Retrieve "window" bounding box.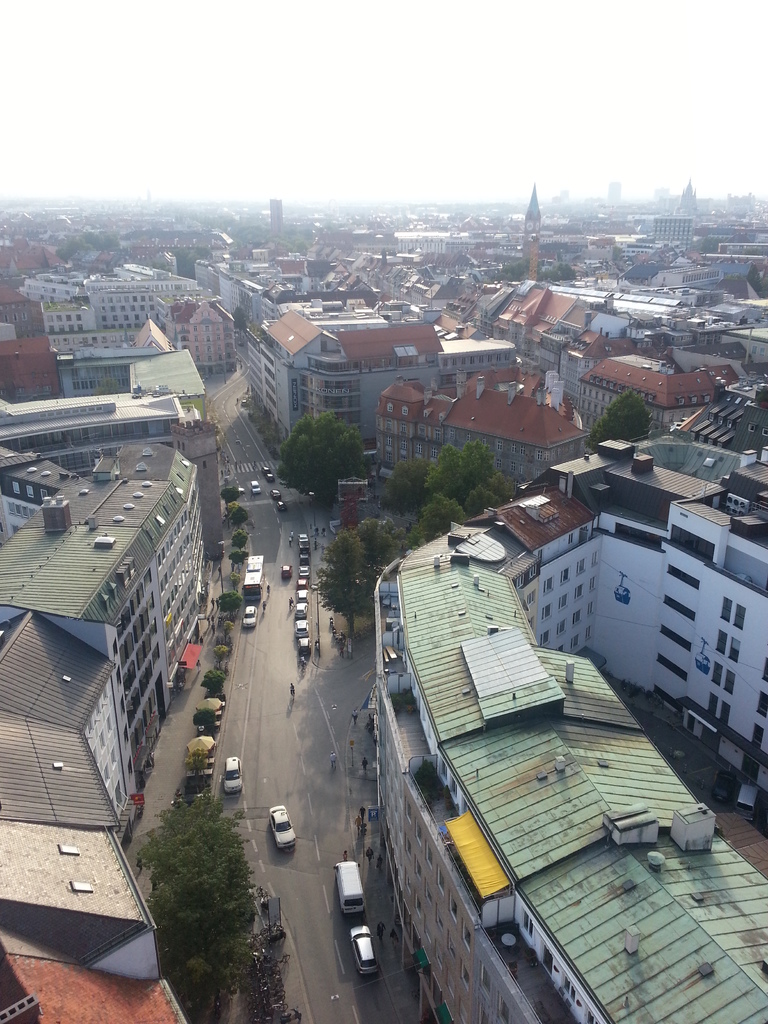
Bounding box: 189/612/194/622.
